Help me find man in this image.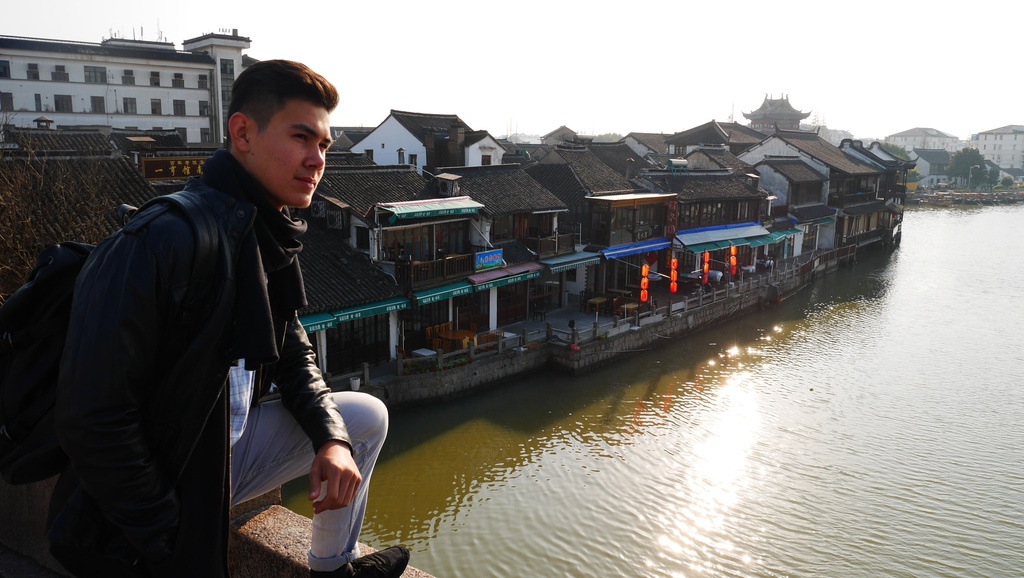
Found it: (43,45,433,577).
